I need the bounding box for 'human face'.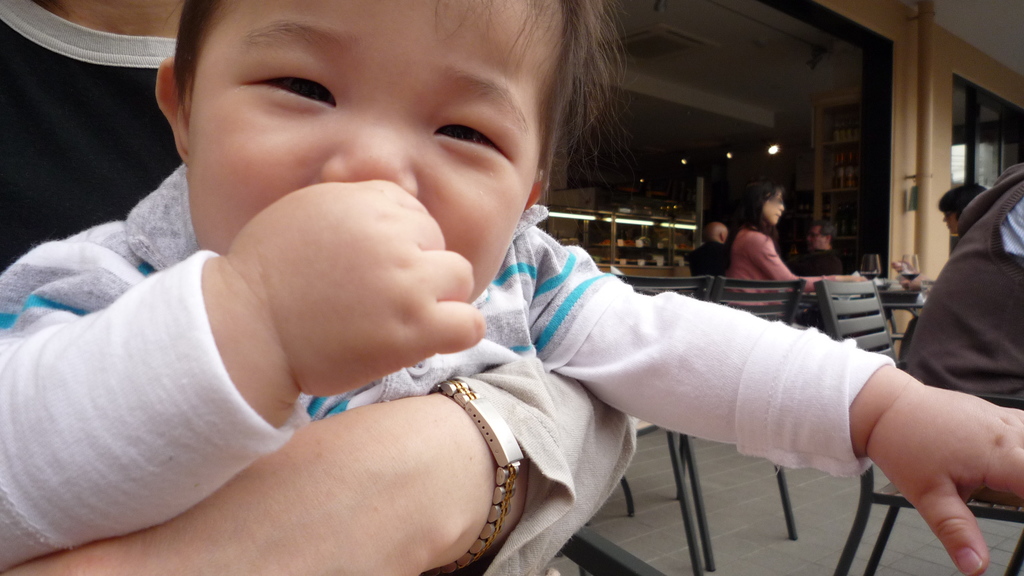
Here it is: {"x1": 189, "y1": 0, "x2": 545, "y2": 301}.
